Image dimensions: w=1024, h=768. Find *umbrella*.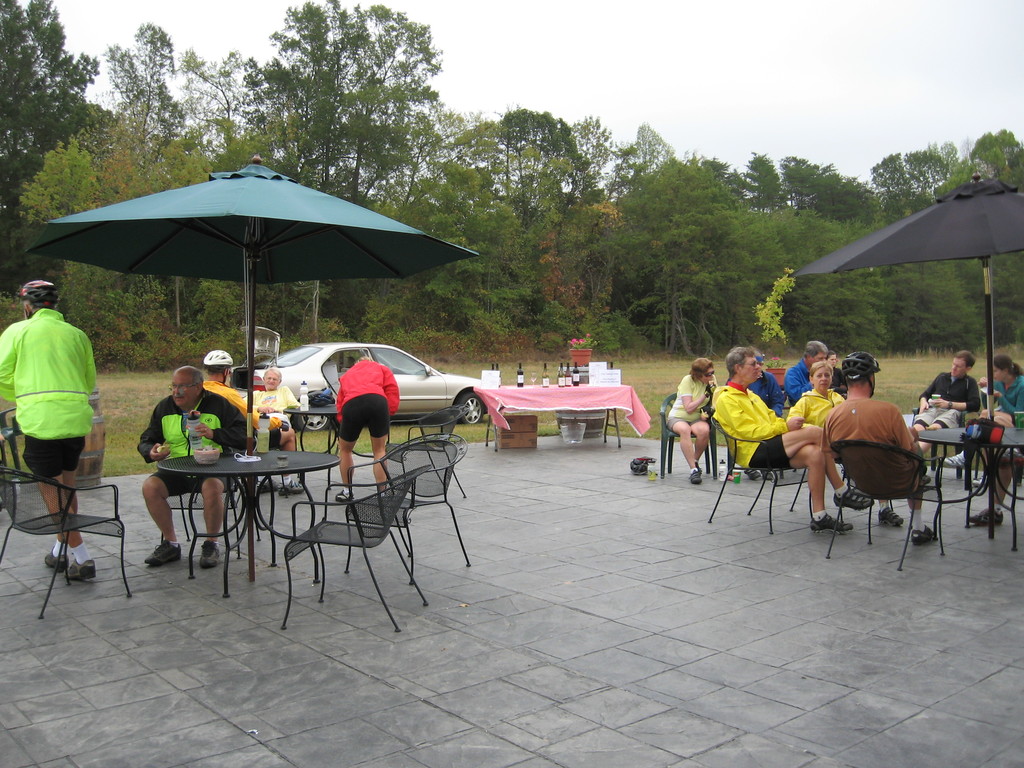
bbox(786, 170, 1023, 537).
